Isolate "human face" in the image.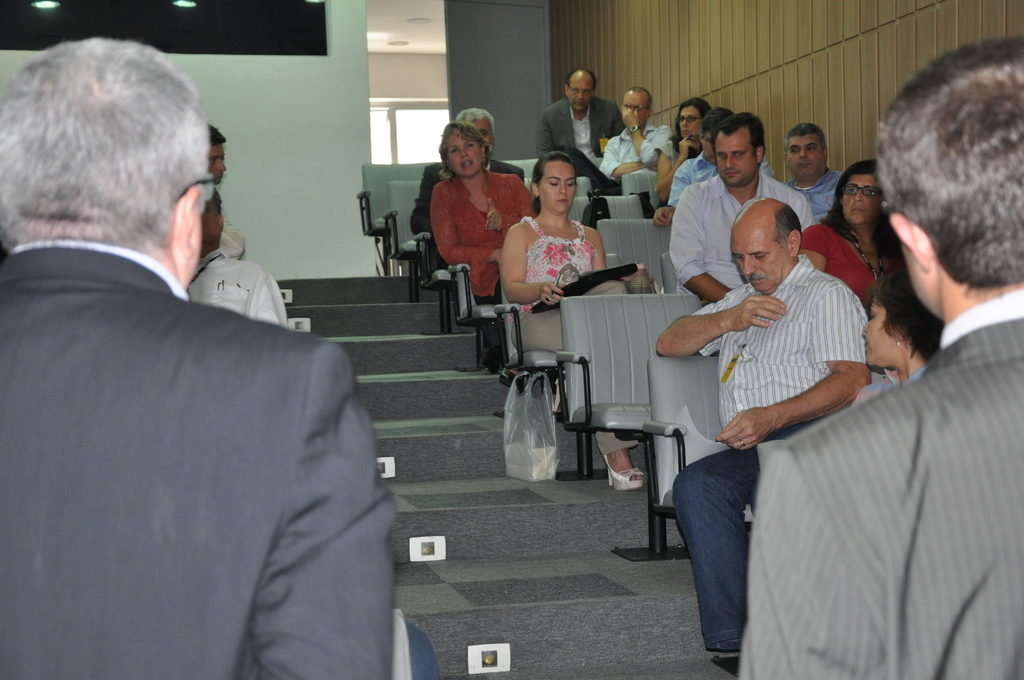
Isolated region: bbox(730, 227, 792, 295).
